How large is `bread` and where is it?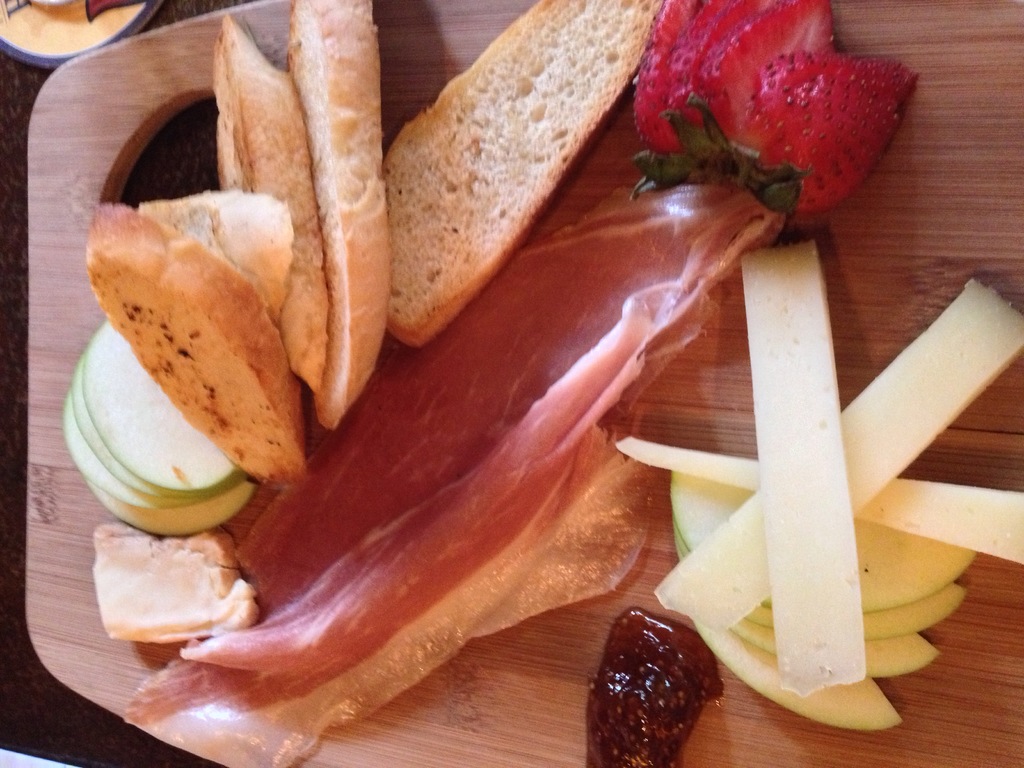
Bounding box: (90,525,251,641).
